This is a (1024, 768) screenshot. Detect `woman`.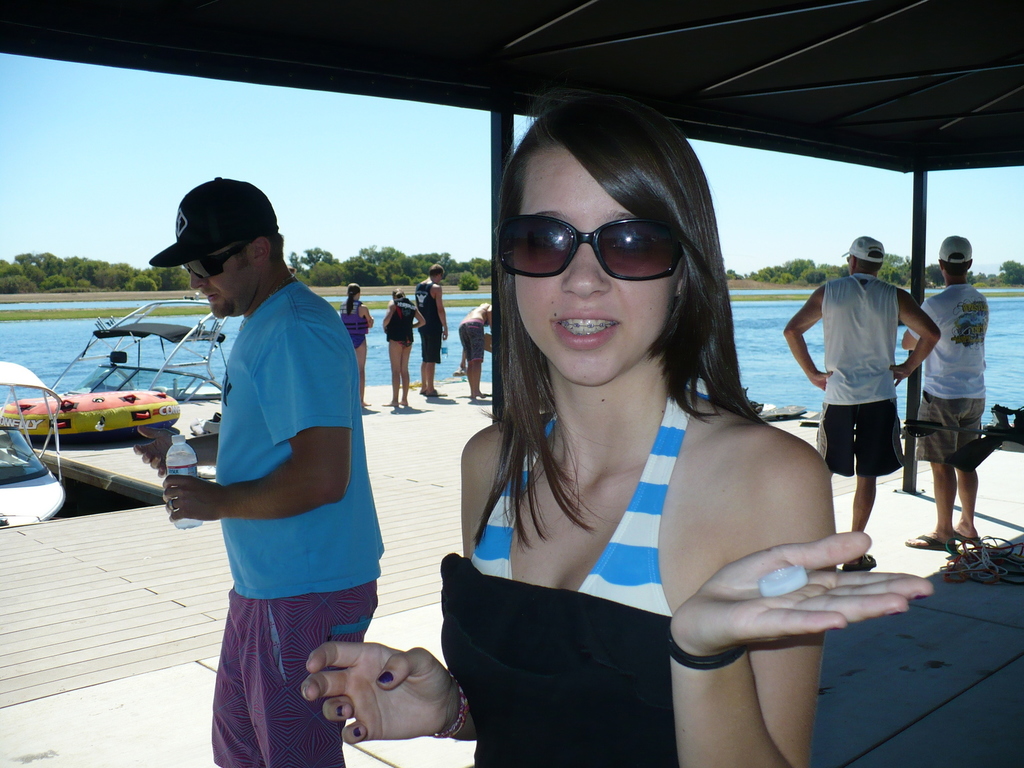
{"left": 380, "top": 289, "right": 425, "bottom": 406}.
